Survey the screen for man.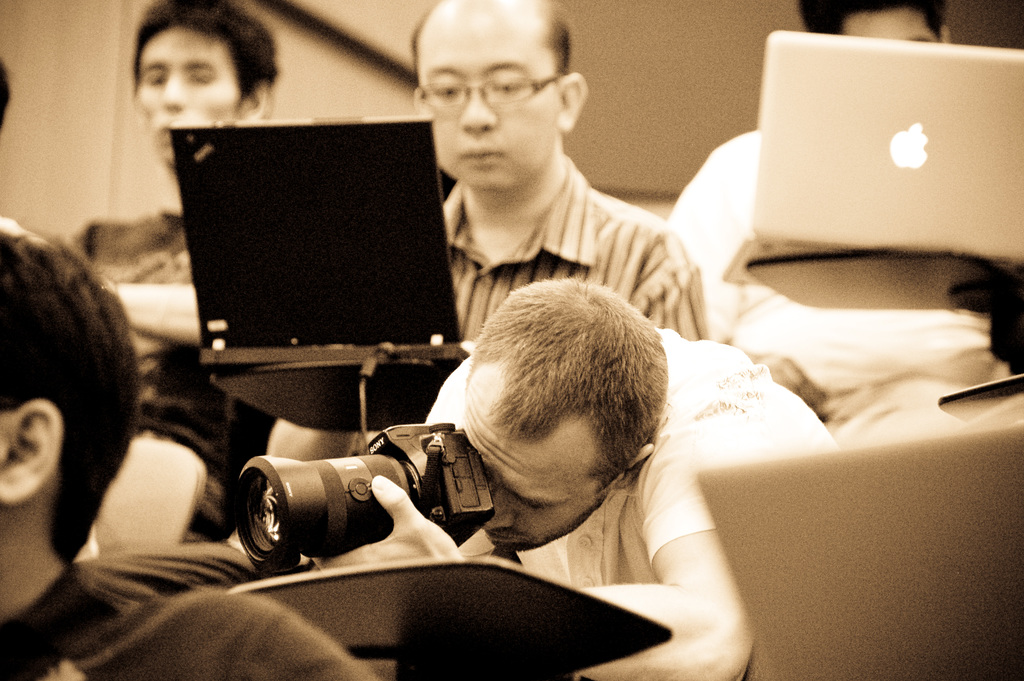
Survey found: x1=64, y1=0, x2=278, y2=550.
